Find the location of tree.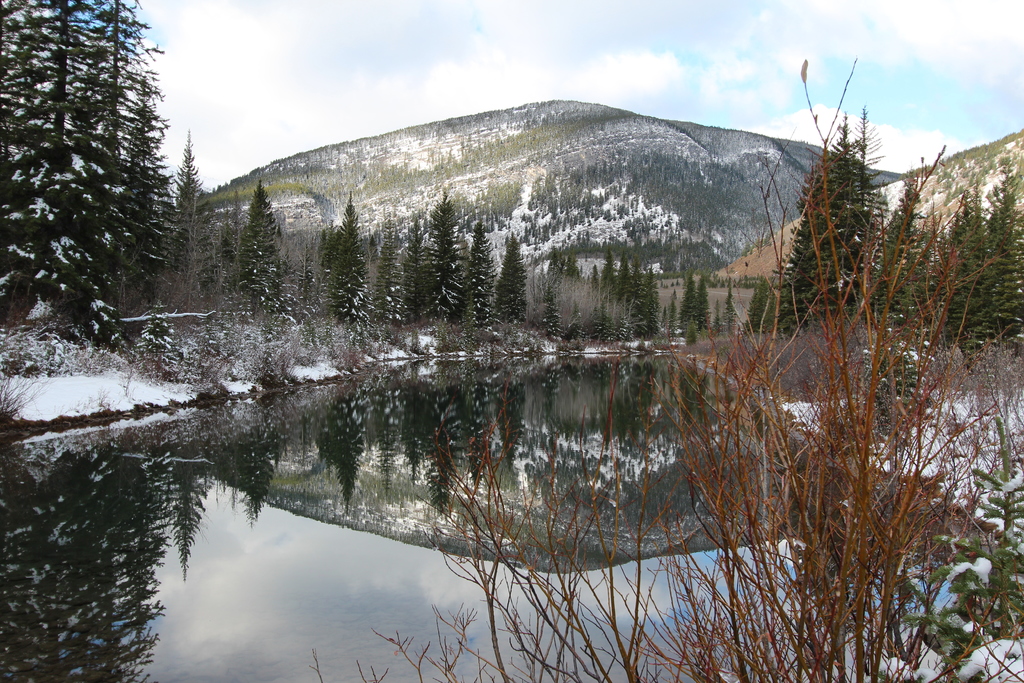
Location: box=[0, 0, 186, 365].
